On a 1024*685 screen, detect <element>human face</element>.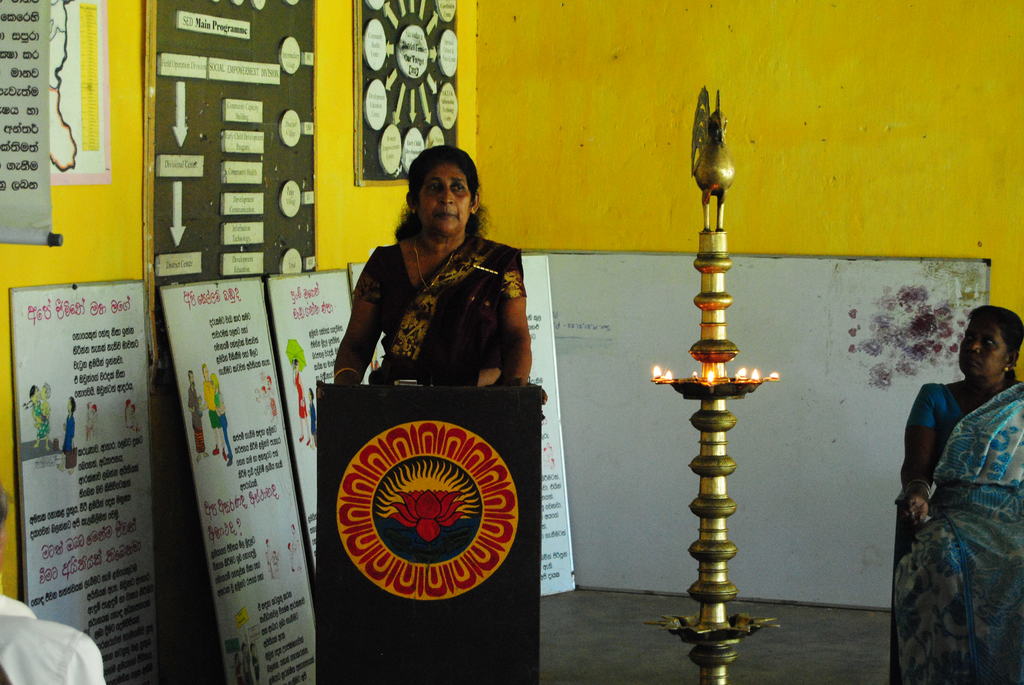
959,310,1015,379.
